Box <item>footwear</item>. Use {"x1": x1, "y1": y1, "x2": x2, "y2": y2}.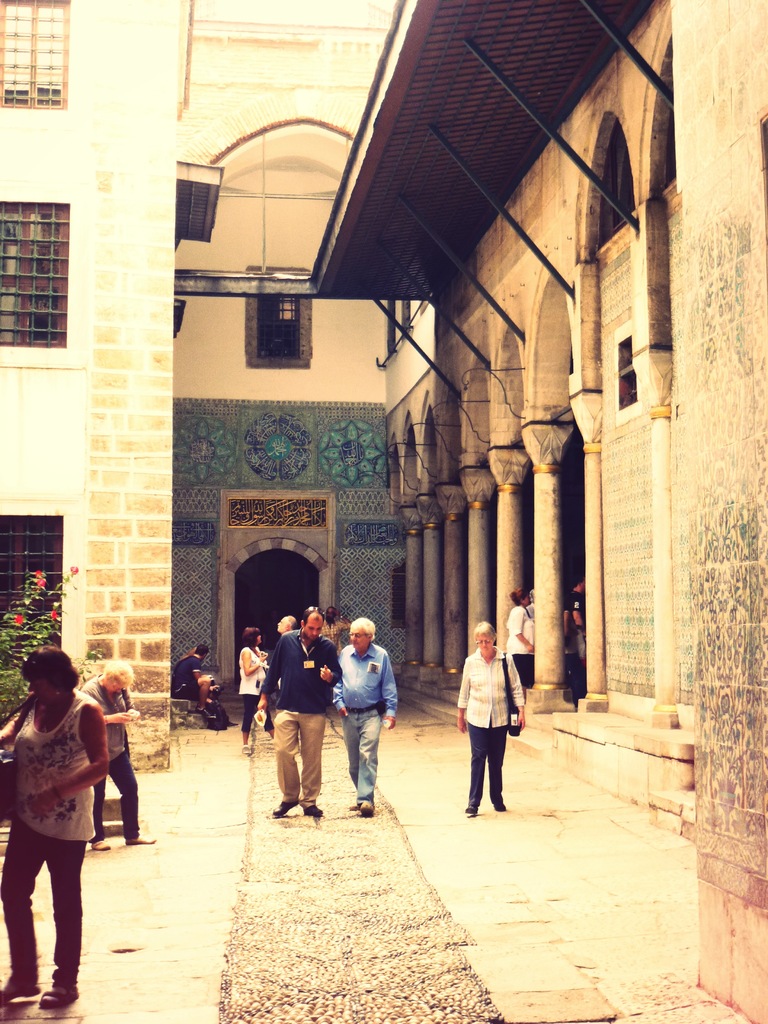
{"x1": 91, "y1": 841, "x2": 110, "y2": 853}.
